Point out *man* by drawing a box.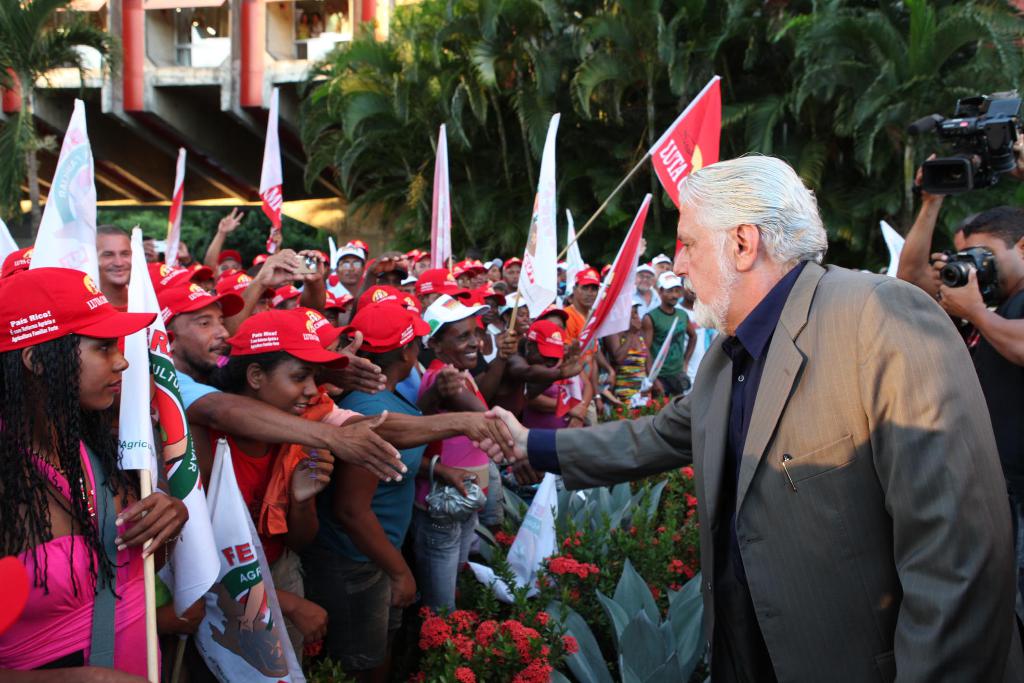
[x1=95, y1=218, x2=131, y2=308].
